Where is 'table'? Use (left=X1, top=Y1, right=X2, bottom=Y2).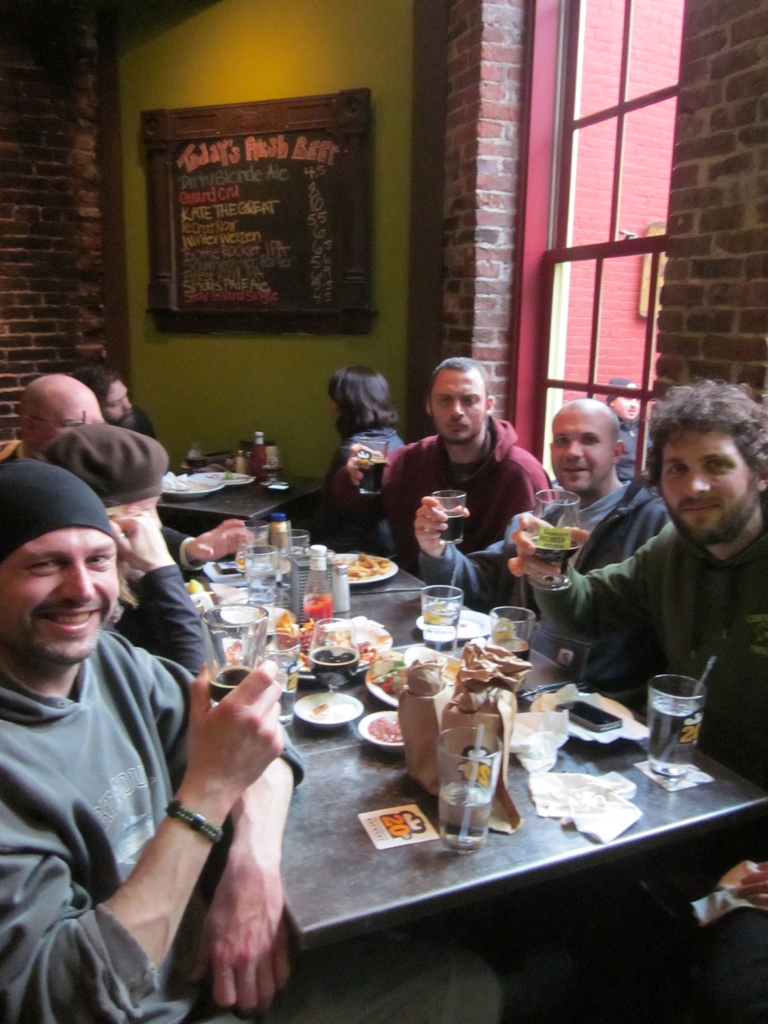
(left=159, top=468, right=324, bottom=524).
